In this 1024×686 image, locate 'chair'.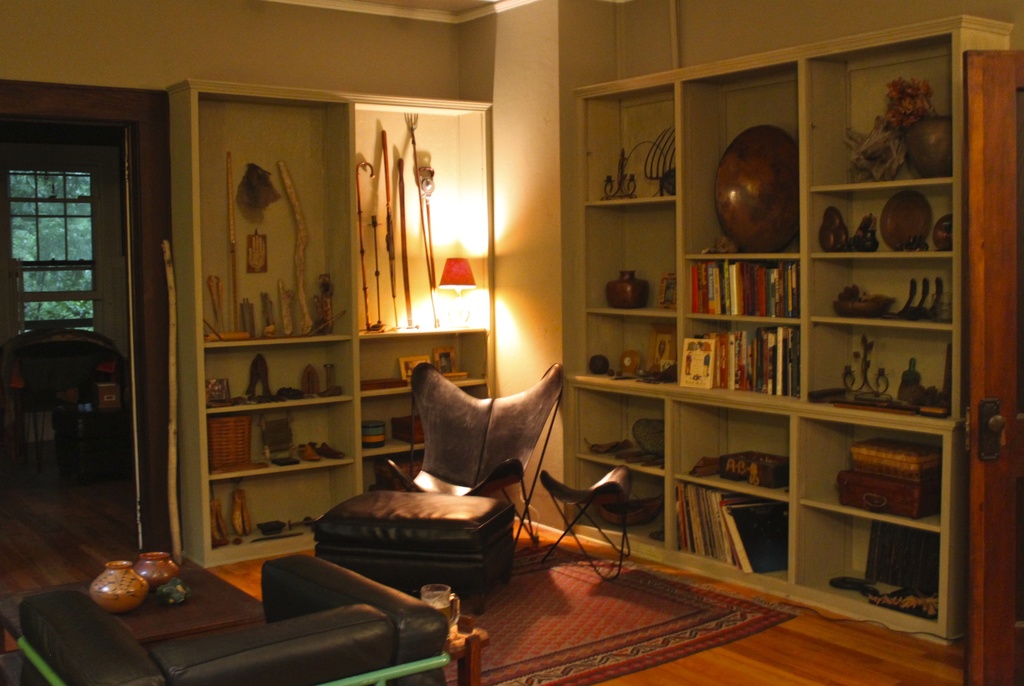
Bounding box: (left=17, top=552, right=449, bottom=685).
